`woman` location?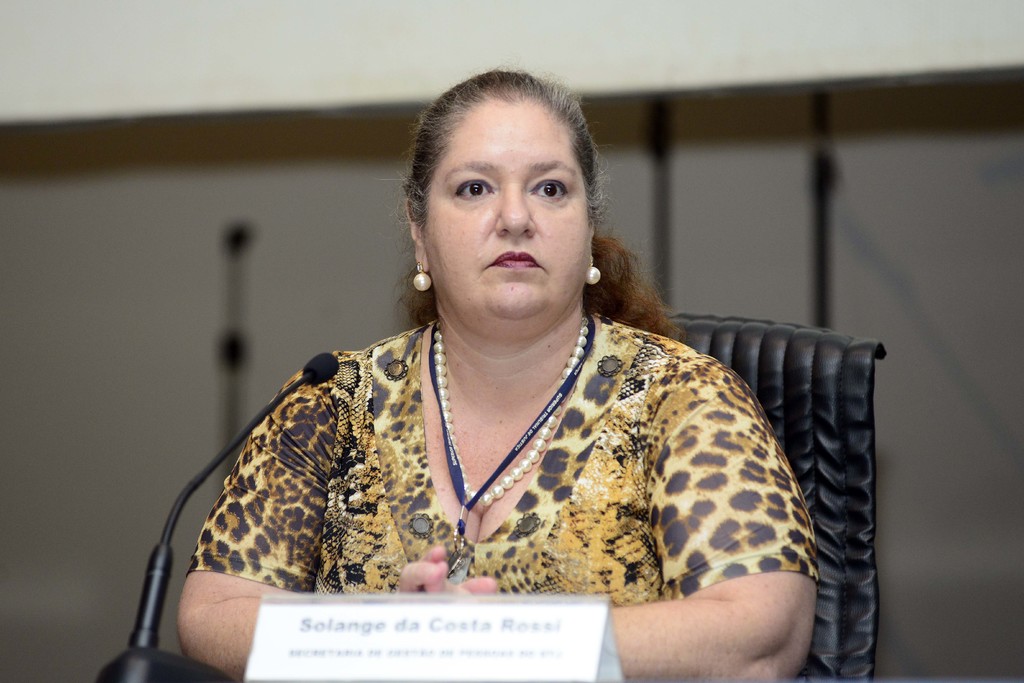
rect(161, 75, 831, 648)
